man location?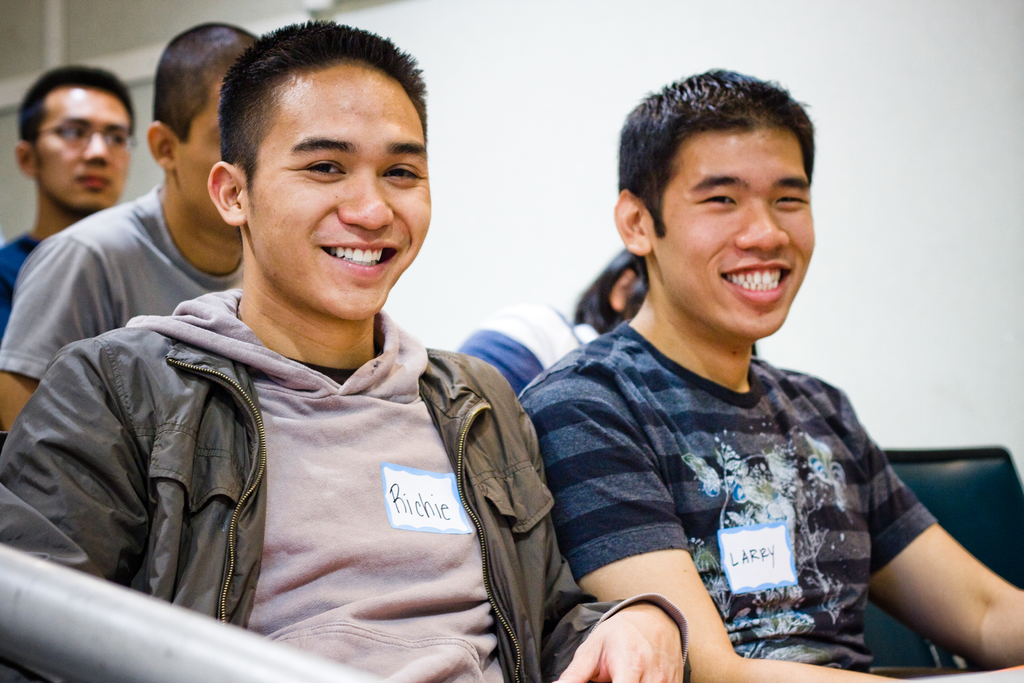
[left=24, top=45, right=631, bottom=648]
